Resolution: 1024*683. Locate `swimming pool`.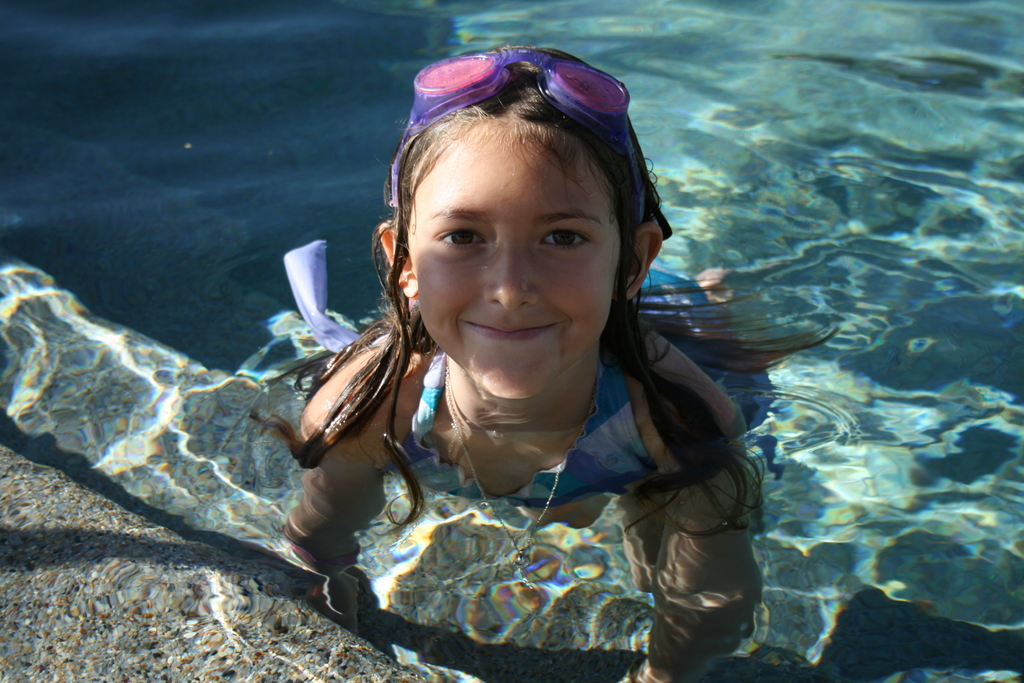
crop(74, 0, 1004, 682).
